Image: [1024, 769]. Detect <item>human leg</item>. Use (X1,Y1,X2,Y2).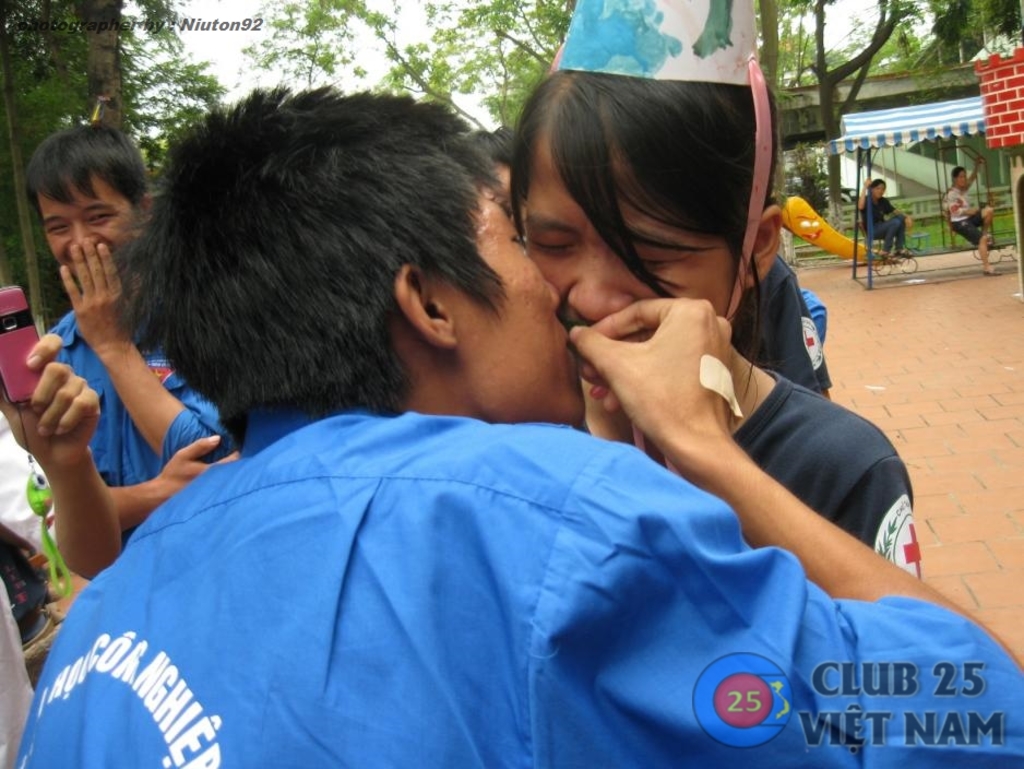
(867,220,898,259).
